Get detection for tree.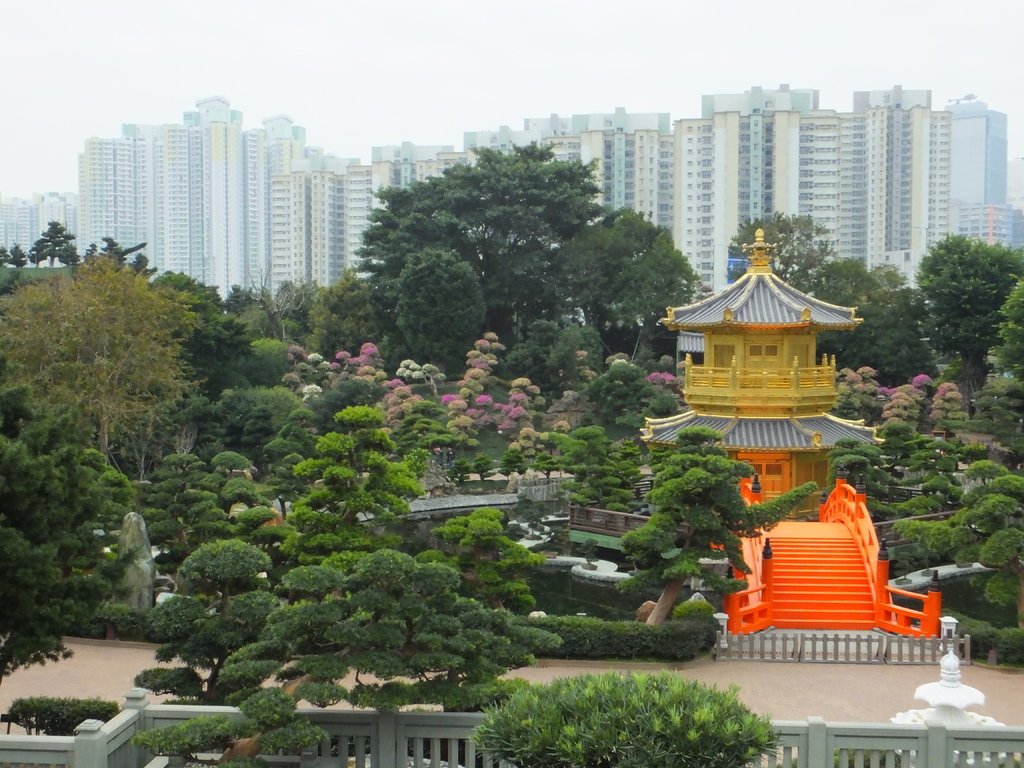
Detection: pyautogui.locateOnScreen(509, 320, 570, 388).
